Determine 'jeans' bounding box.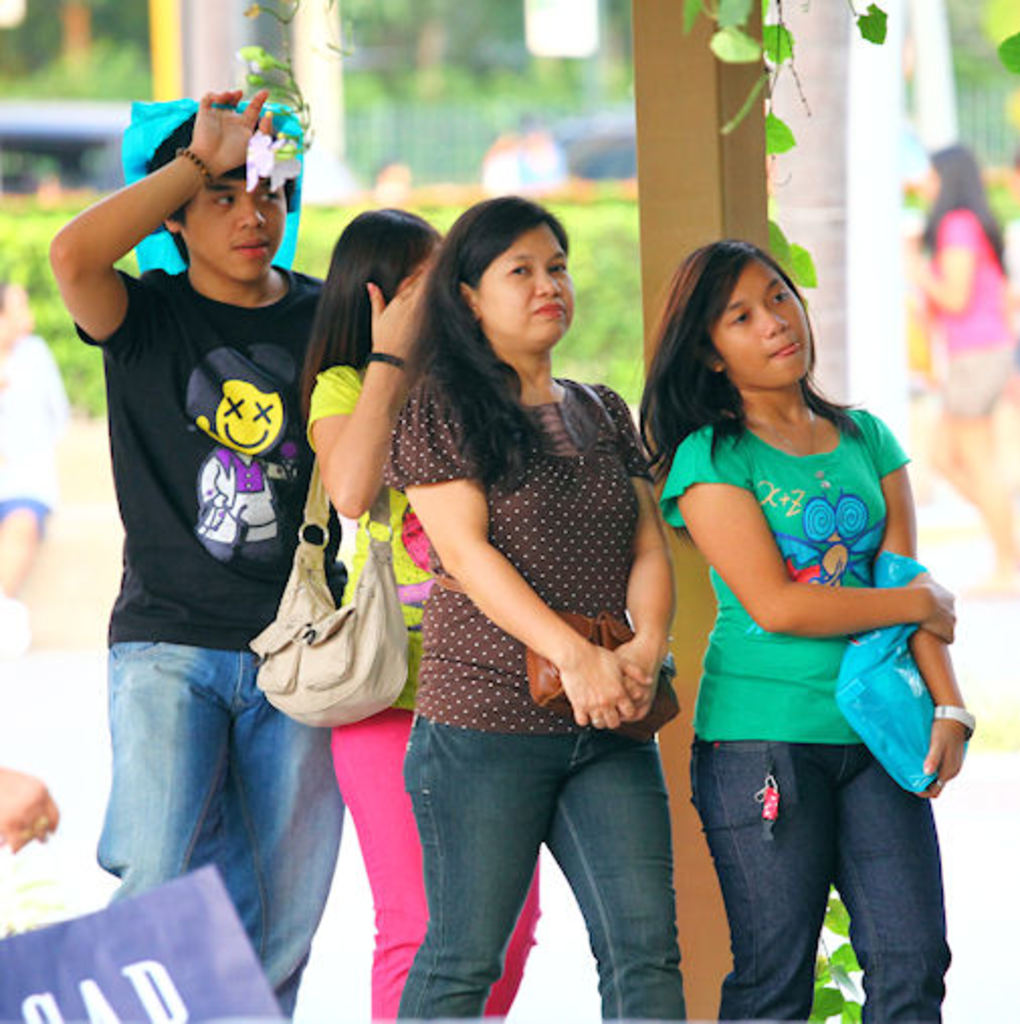
Determined: box(388, 723, 711, 1022).
